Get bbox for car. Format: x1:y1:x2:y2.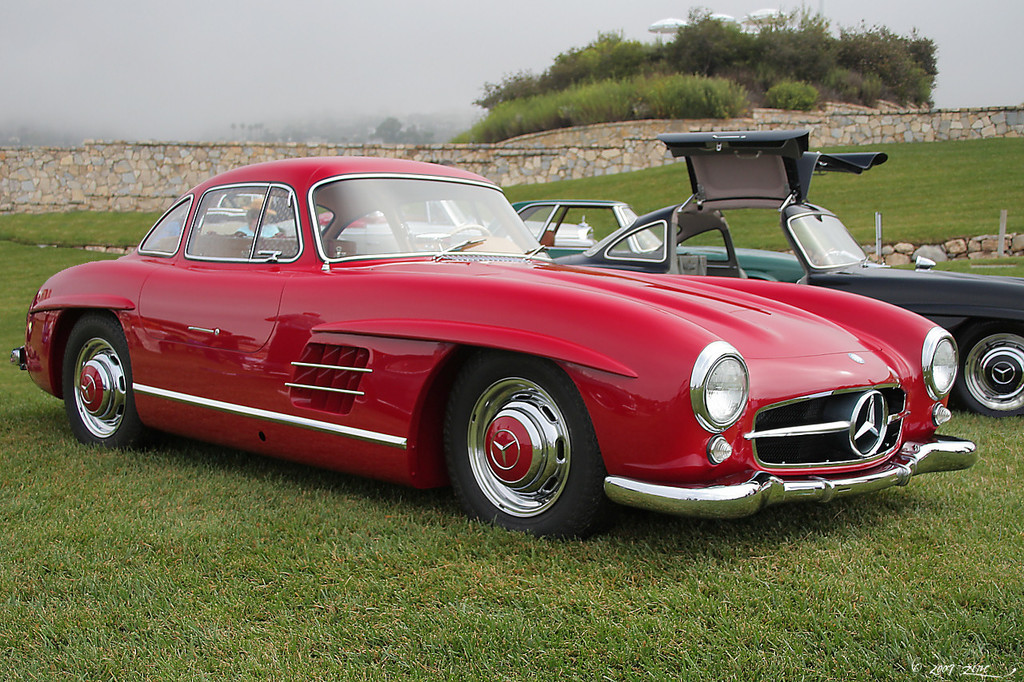
551:129:1023:418.
